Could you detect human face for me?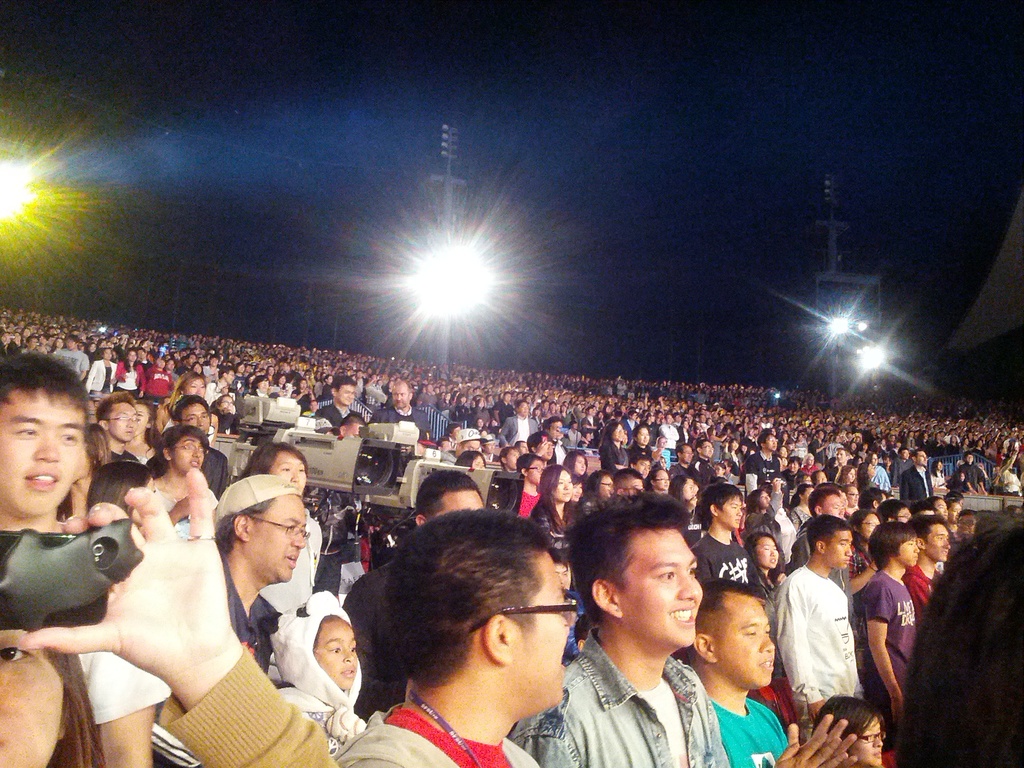
Detection result: 428 386 433 391.
